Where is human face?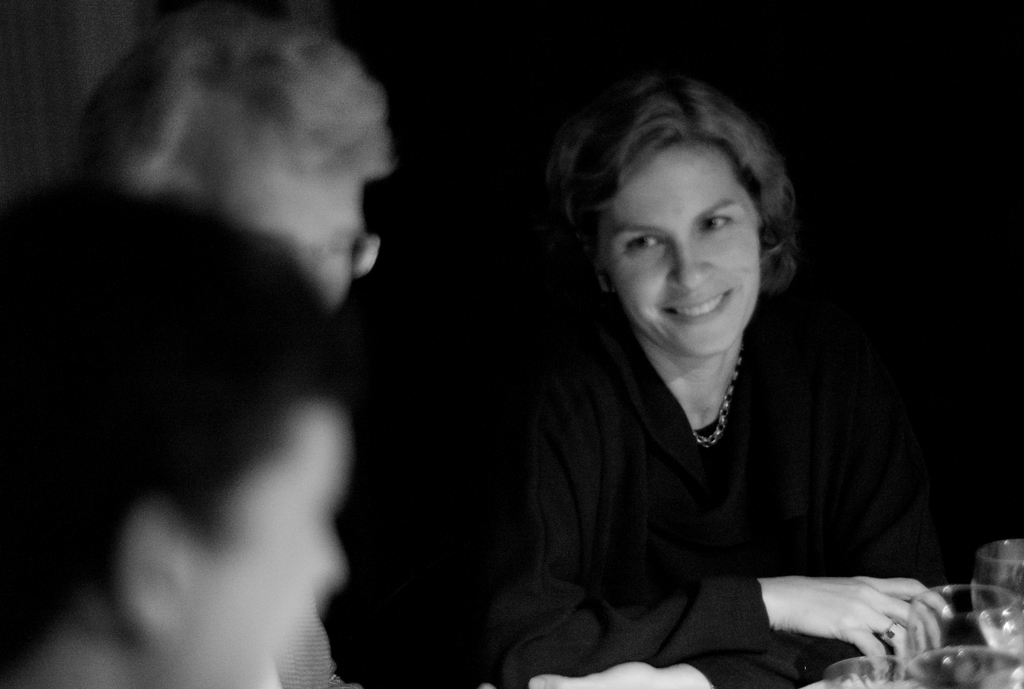
bbox=(193, 406, 343, 688).
